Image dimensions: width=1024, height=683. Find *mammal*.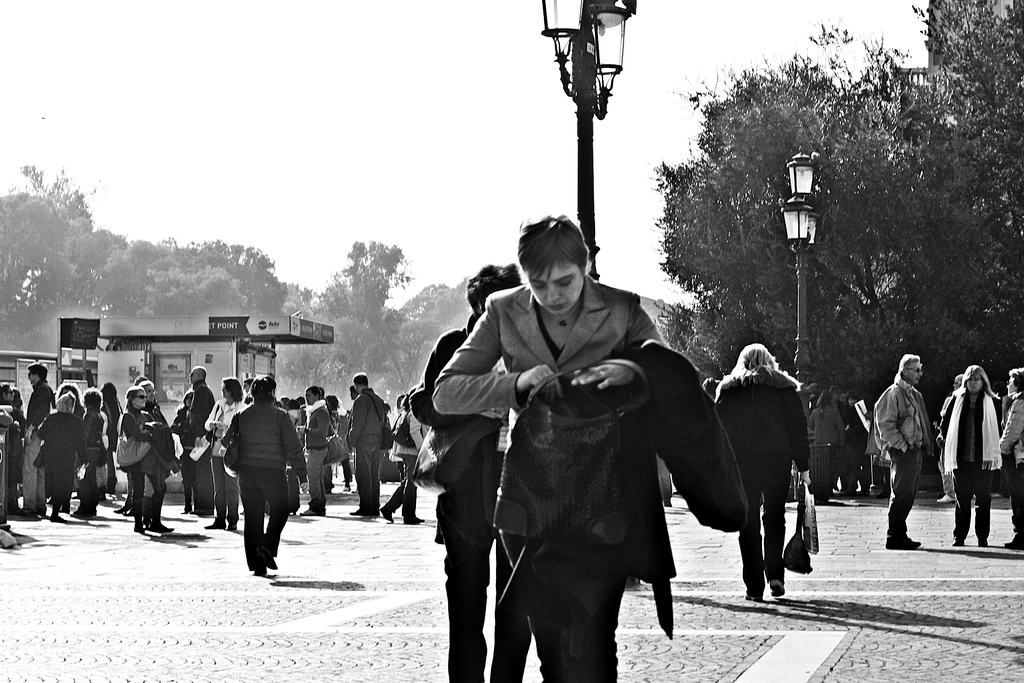
crop(71, 385, 101, 518).
